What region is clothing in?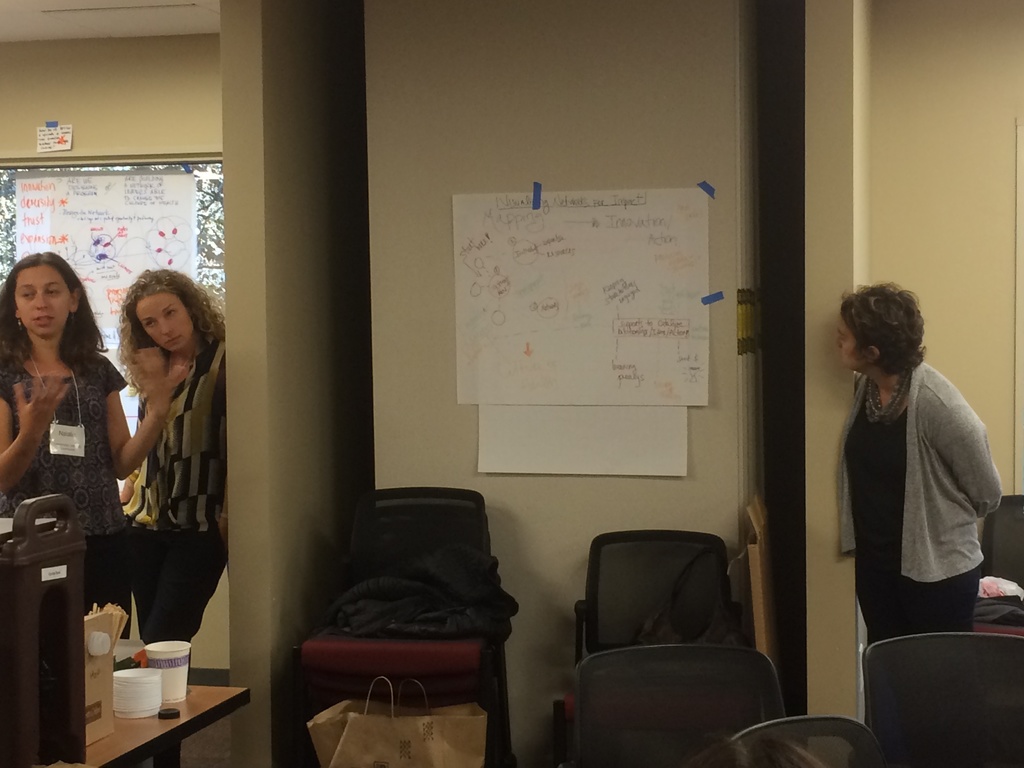
Rect(829, 325, 1002, 664).
